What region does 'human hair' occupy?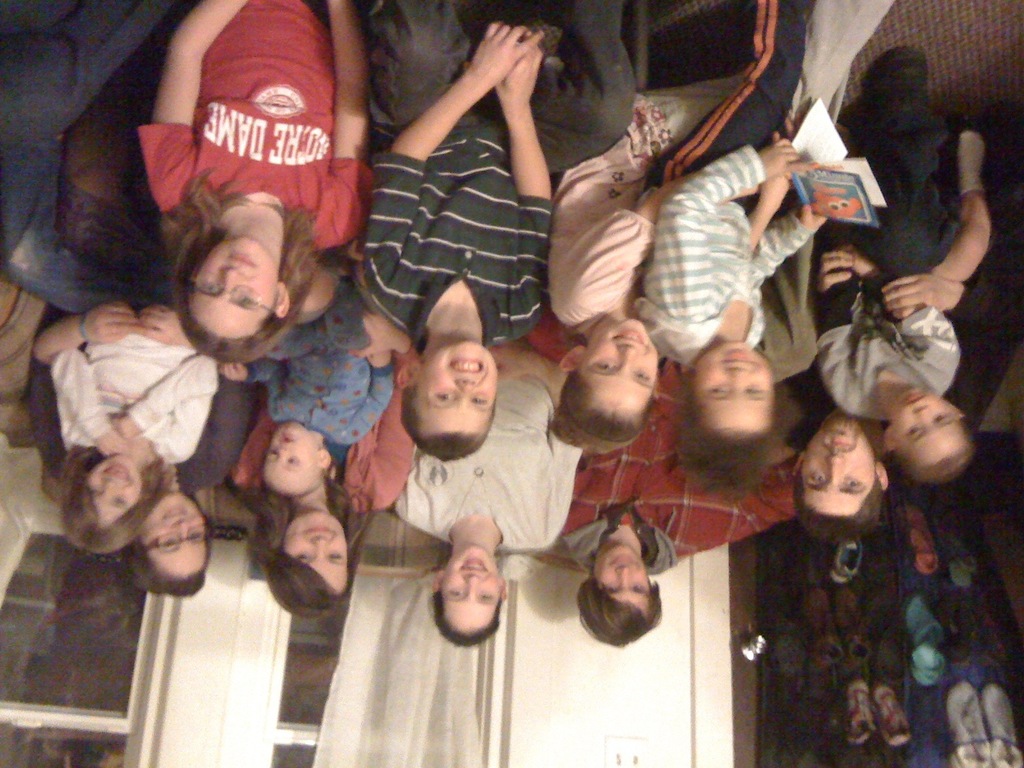
<box>575,575,663,647</box>.
